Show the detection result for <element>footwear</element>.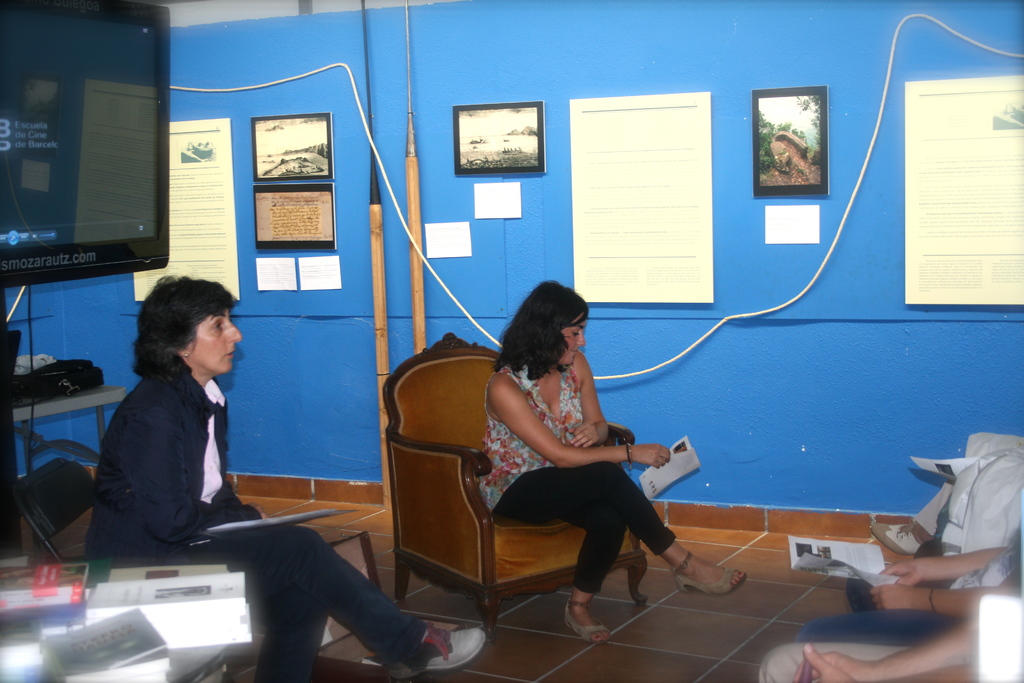
region(404, 617, 489, 672).
